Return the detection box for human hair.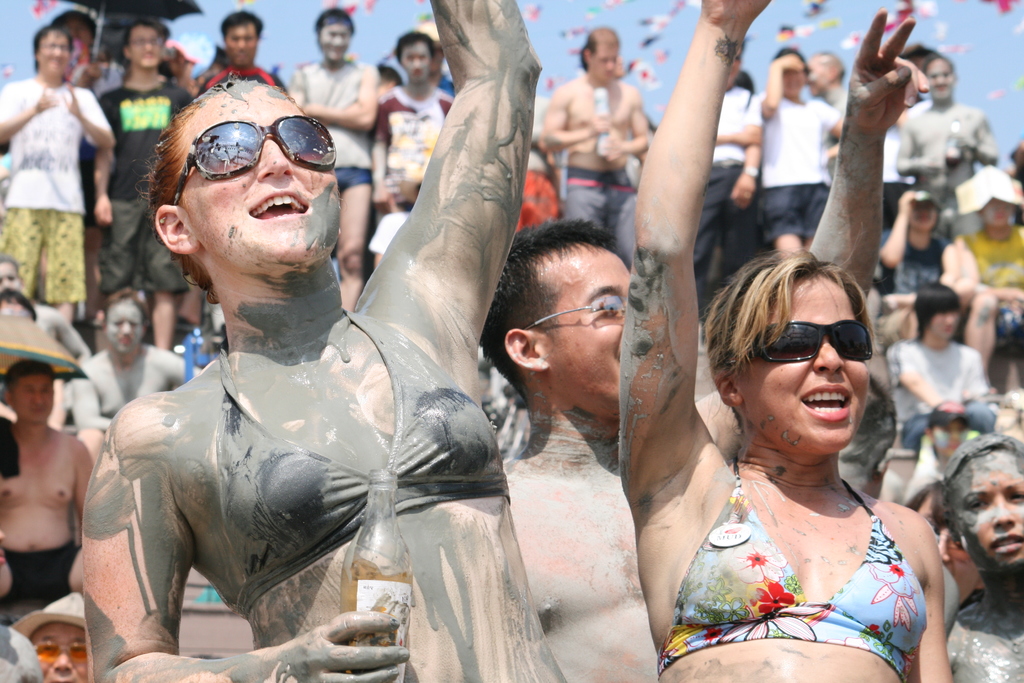
crop(913, 281, 961, 340).
